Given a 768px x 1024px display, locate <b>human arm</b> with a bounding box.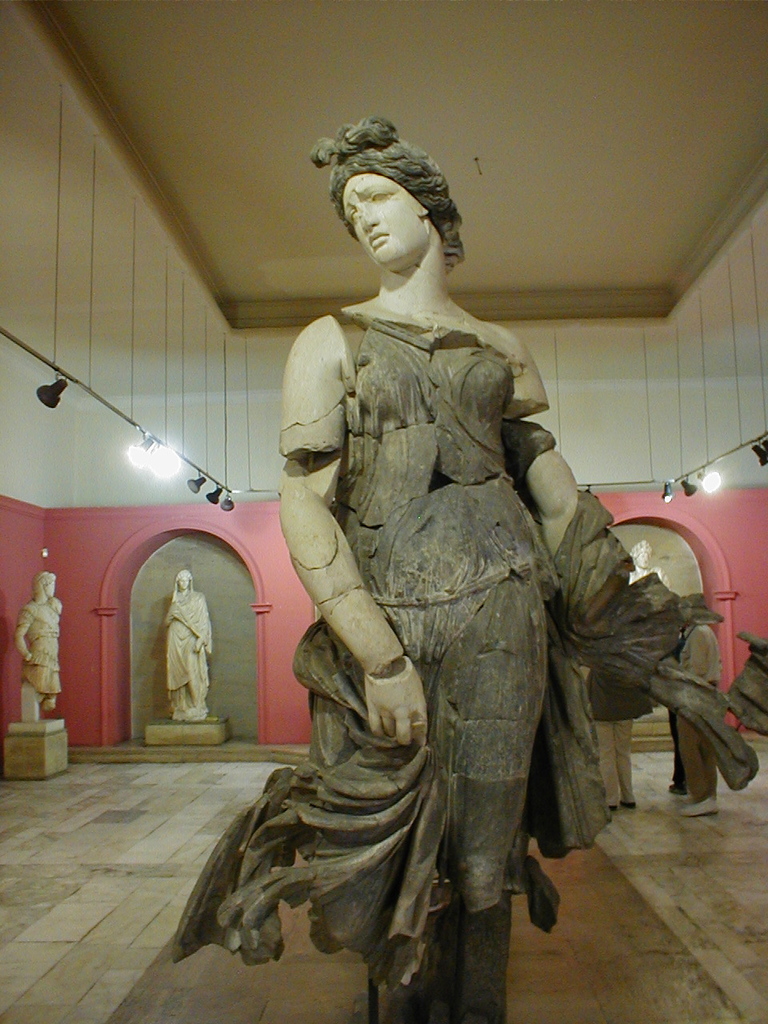
Located: (left=496, top=341, right=744, bottom=627).
